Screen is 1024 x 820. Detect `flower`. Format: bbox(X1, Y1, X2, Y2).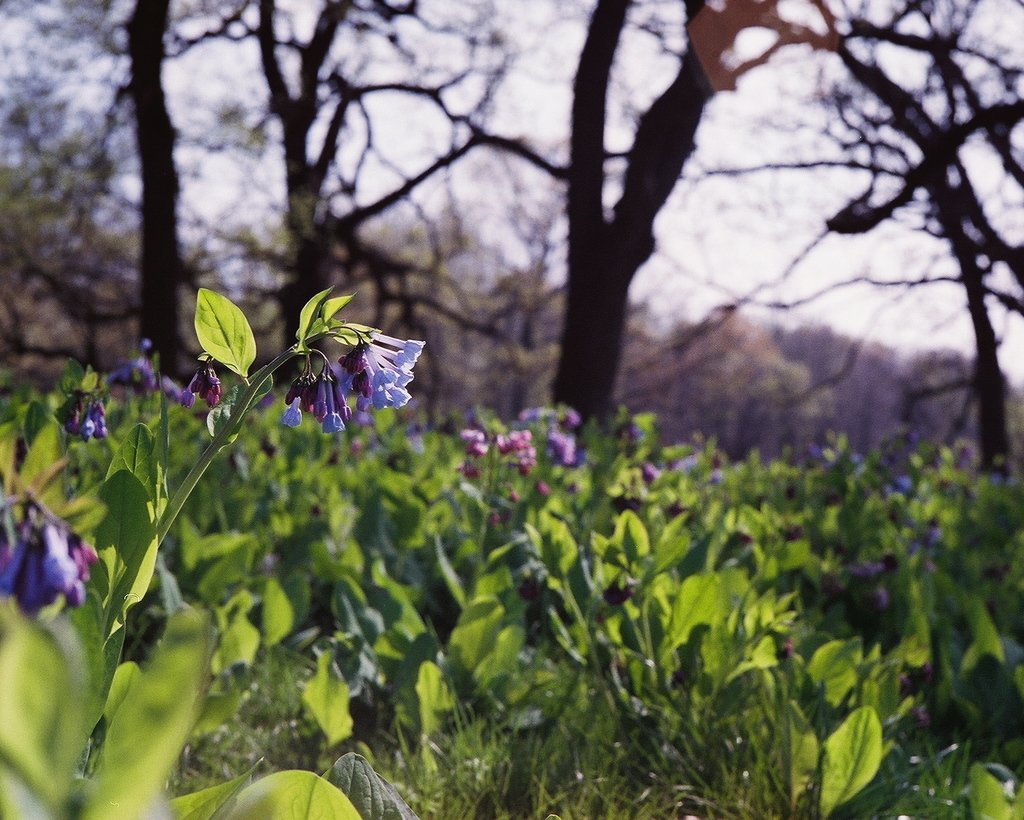
bbox(309, 312, 414, 425).
